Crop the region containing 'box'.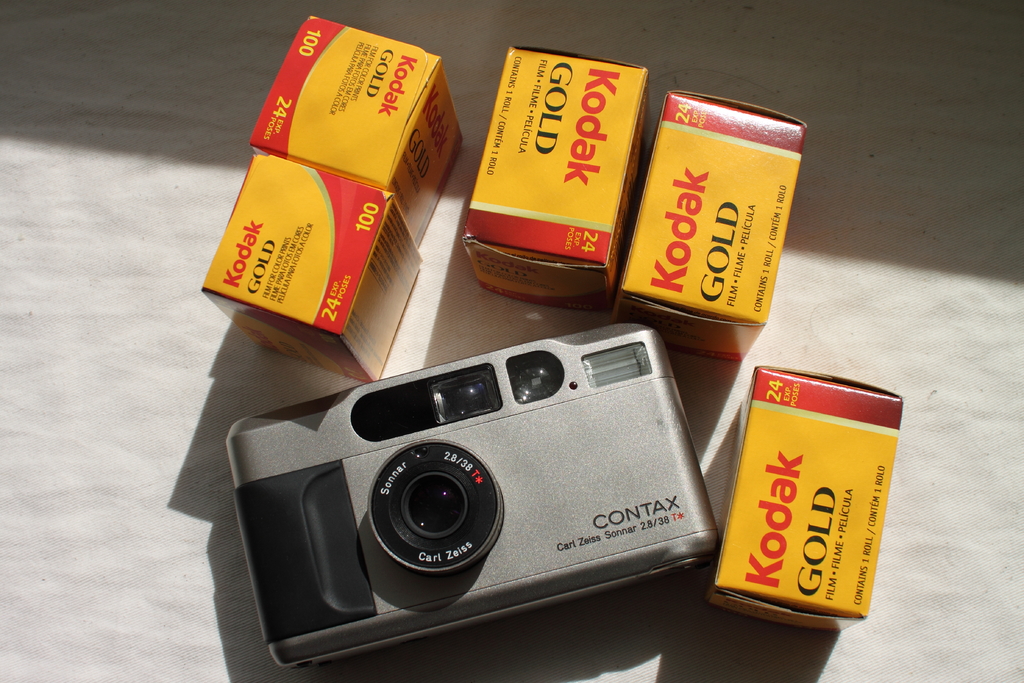
Crop region: locate(200, 152, 427, 388).
